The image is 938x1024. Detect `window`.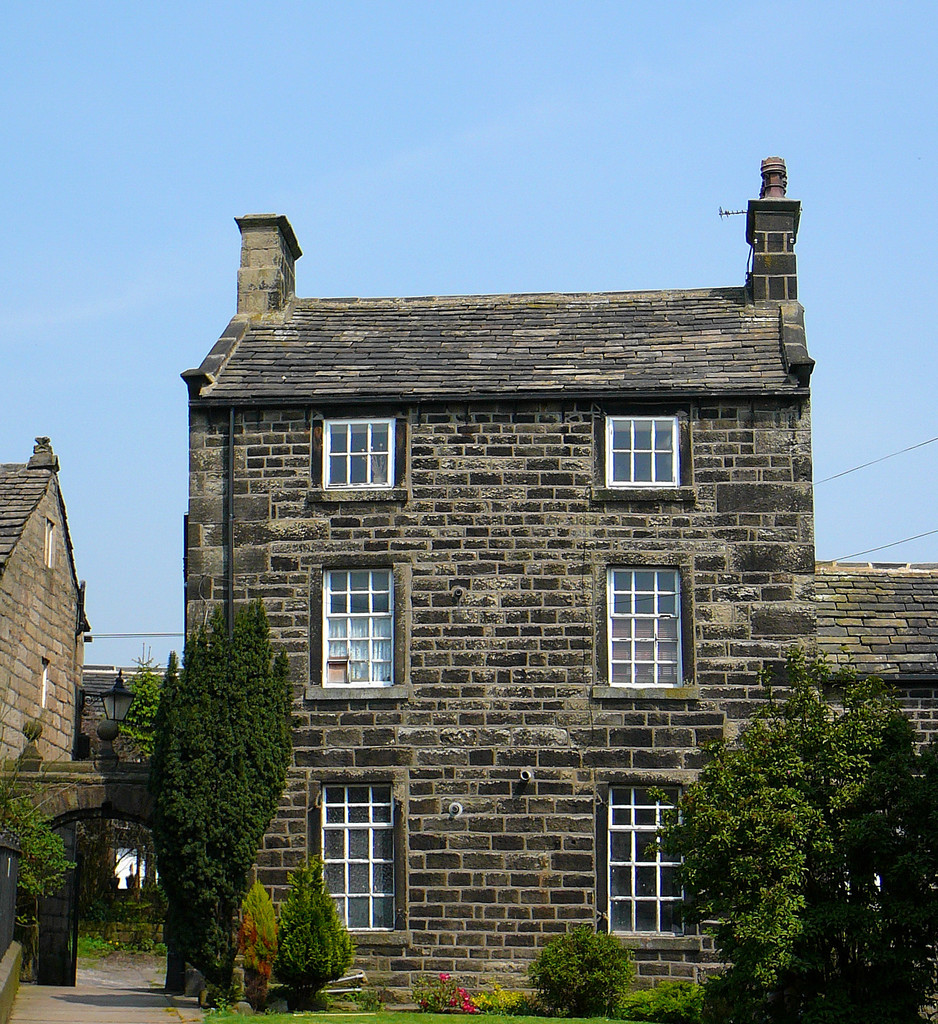
Detection: <box>610,419,685,483</box>.
